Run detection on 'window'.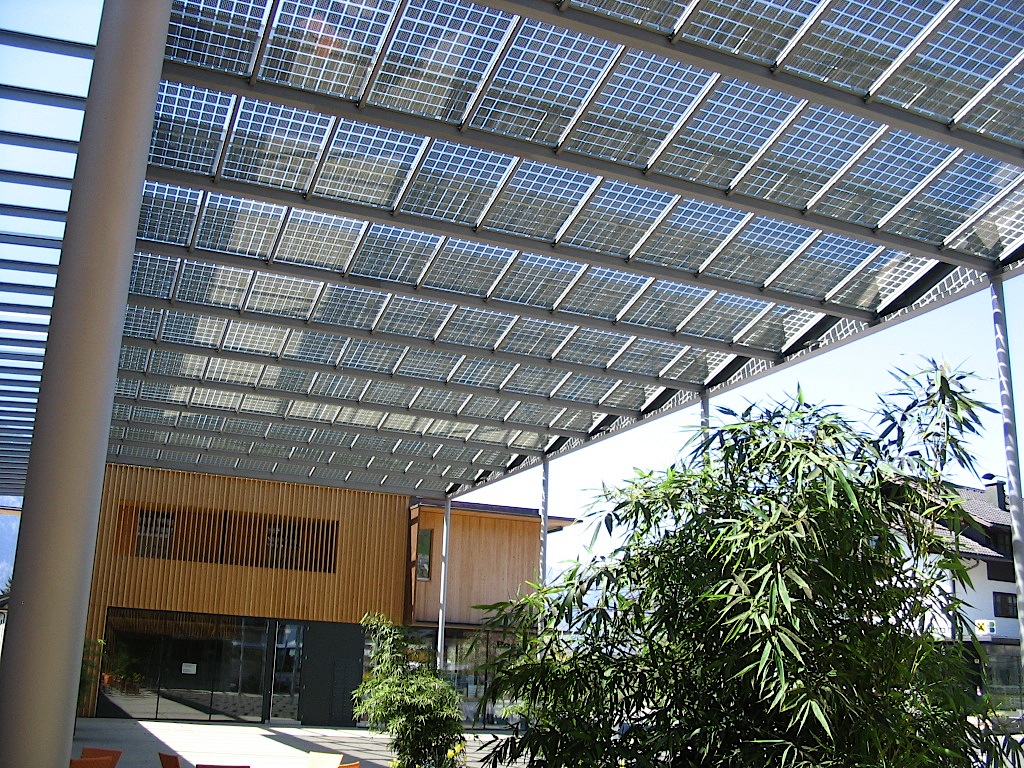
Result: bbox=(986, 528, 1018, 583).
